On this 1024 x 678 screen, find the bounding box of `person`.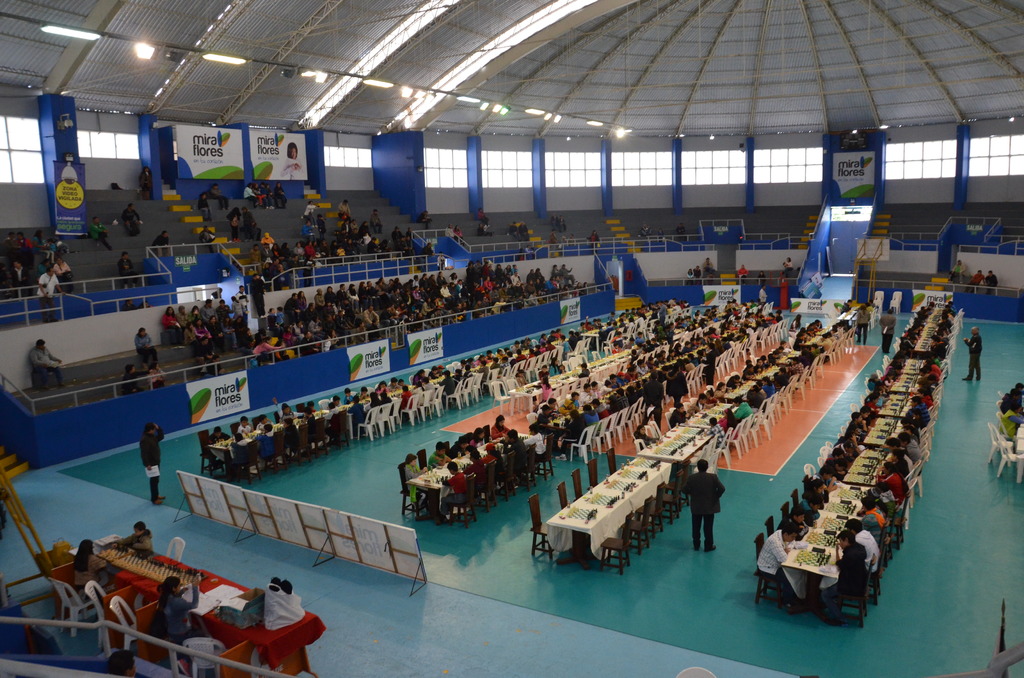
Bounding box: Rect(281, 244, 291, 265).
